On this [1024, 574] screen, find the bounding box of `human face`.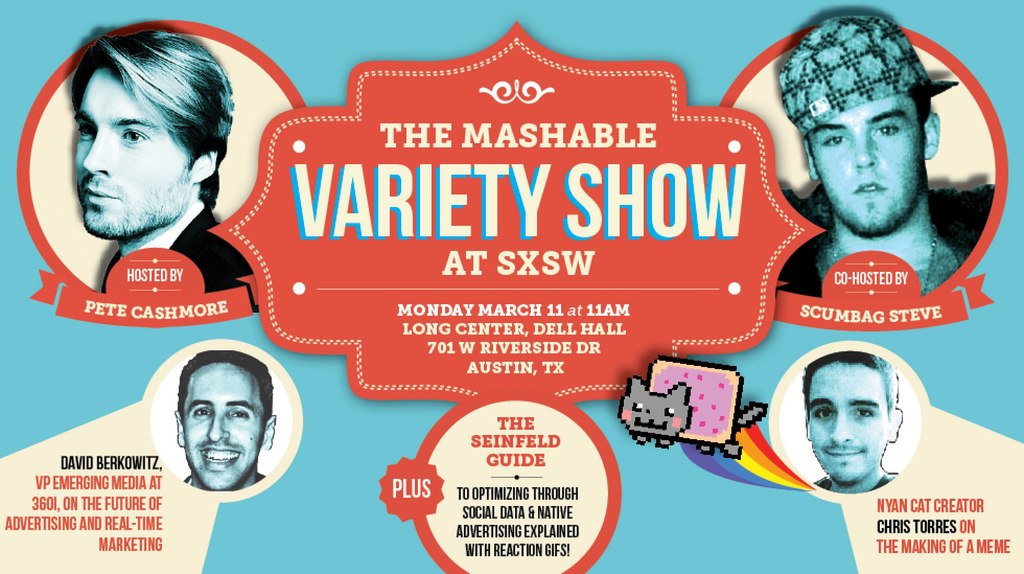
Bounding box: [179, 361, 260, 492].
